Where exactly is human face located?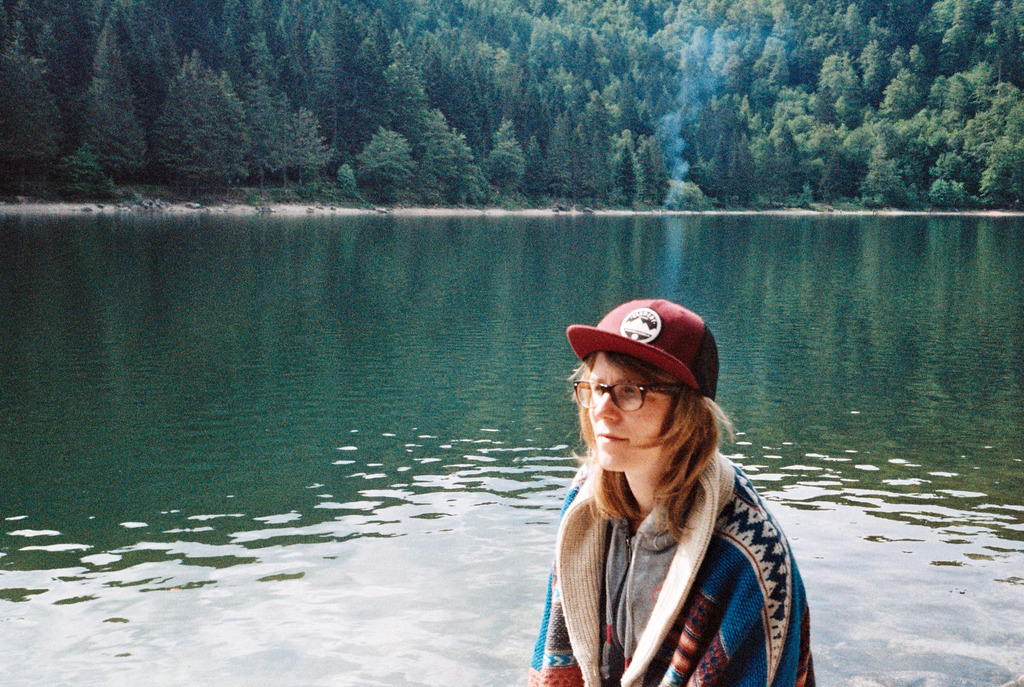
Its bounding box is BBox(587, 348, 671, 471).
